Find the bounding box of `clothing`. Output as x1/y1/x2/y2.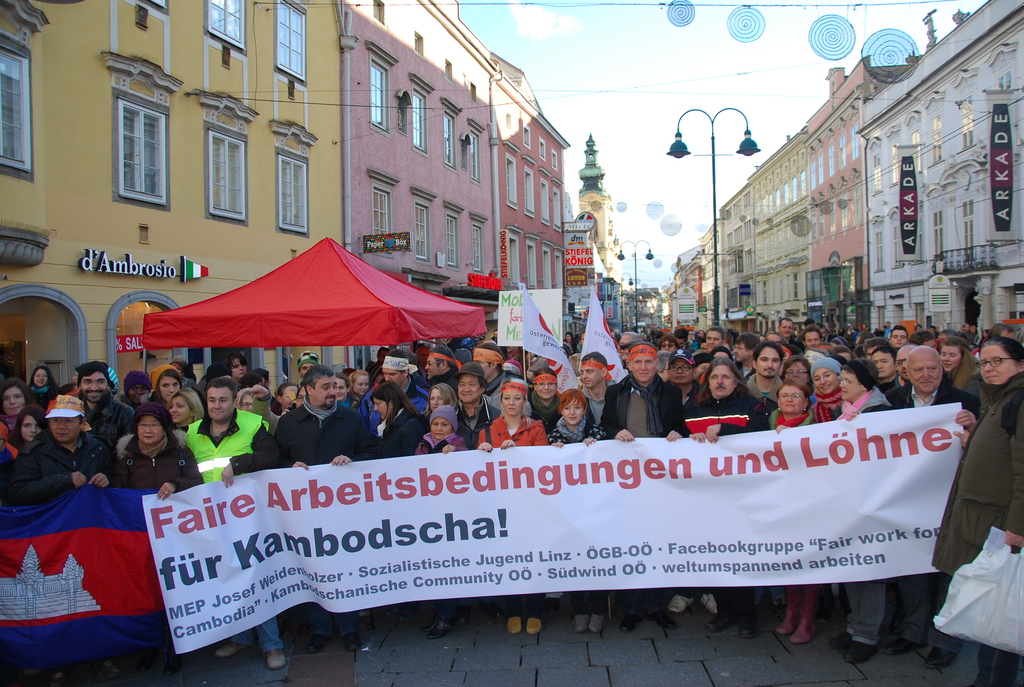
608/368/685/611.
